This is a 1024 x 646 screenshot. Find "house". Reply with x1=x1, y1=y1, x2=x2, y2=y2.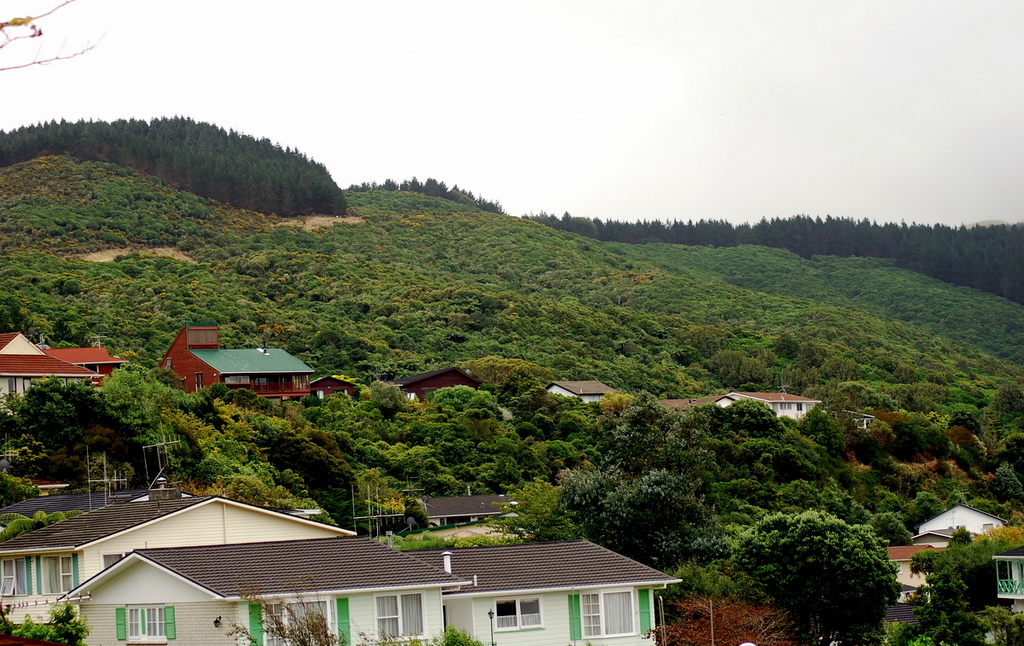
x1=0, y1=325, x2=123, y2=410.
